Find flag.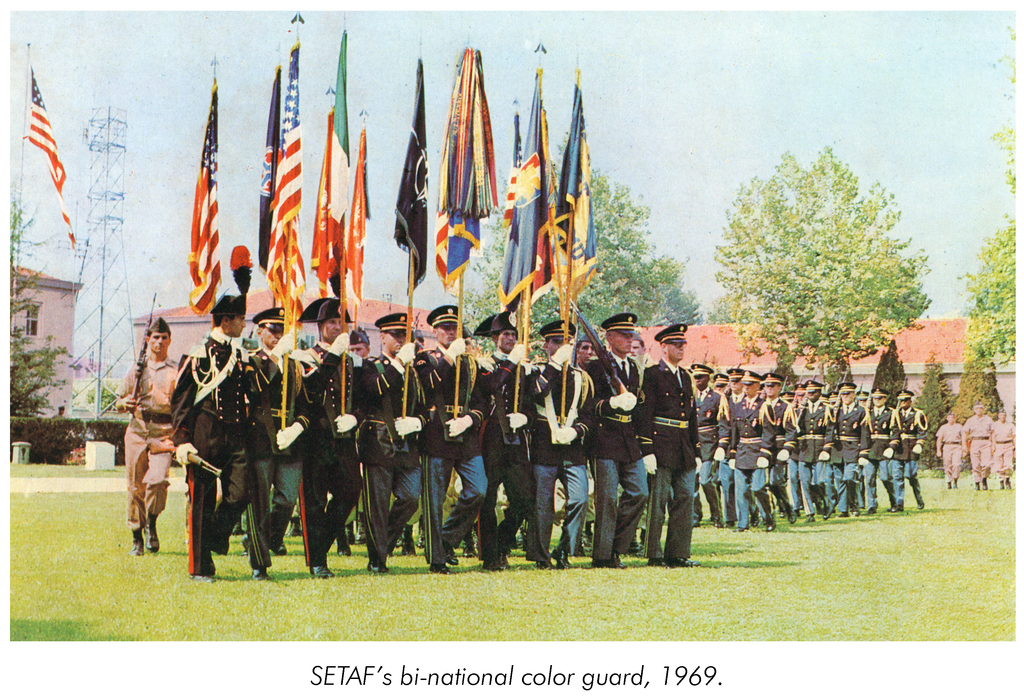
(left=255, top=70, right=281, bottom=283).
